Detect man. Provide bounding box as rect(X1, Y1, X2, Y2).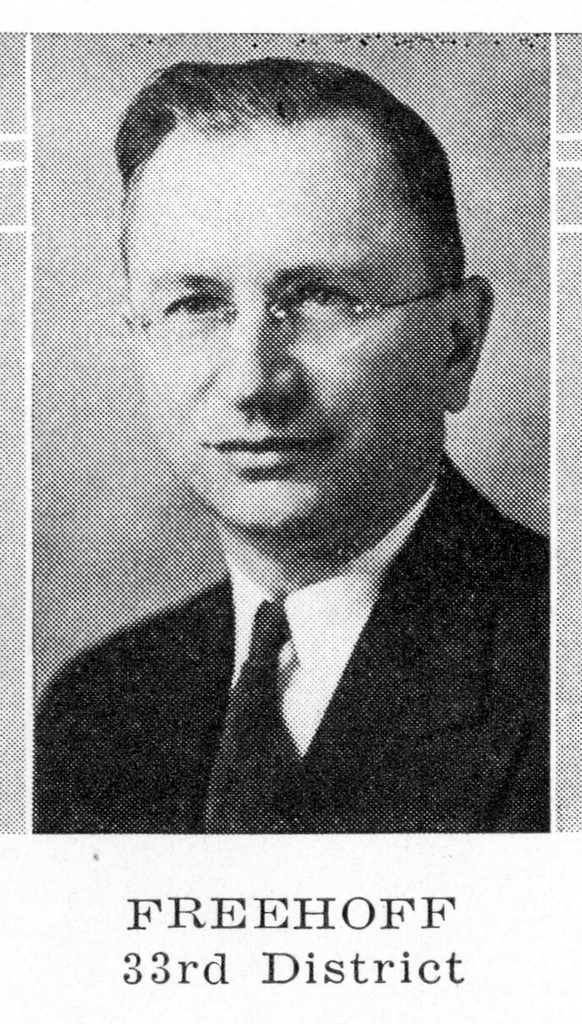
rect(34, 60, 551, 881).
